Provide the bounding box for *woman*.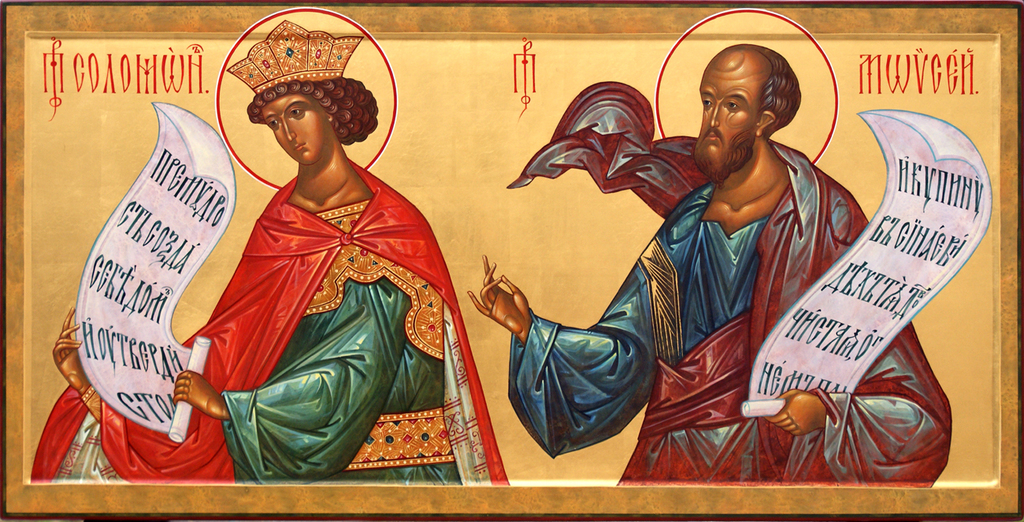
l=23, t=25, r=510, b=485.
